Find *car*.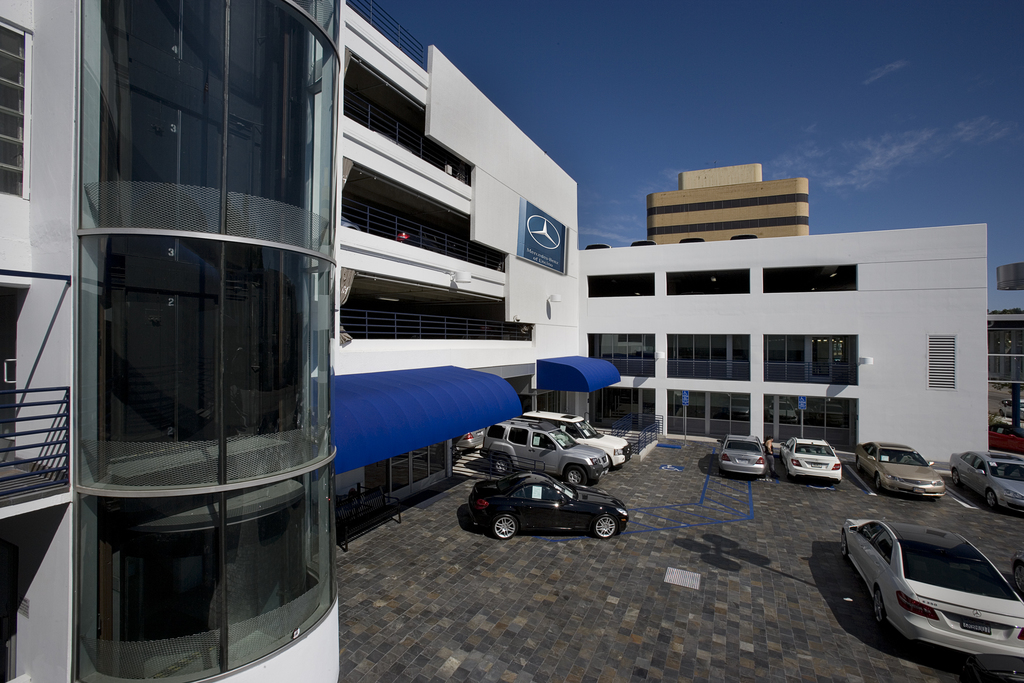
394, 232, 472, 262.
